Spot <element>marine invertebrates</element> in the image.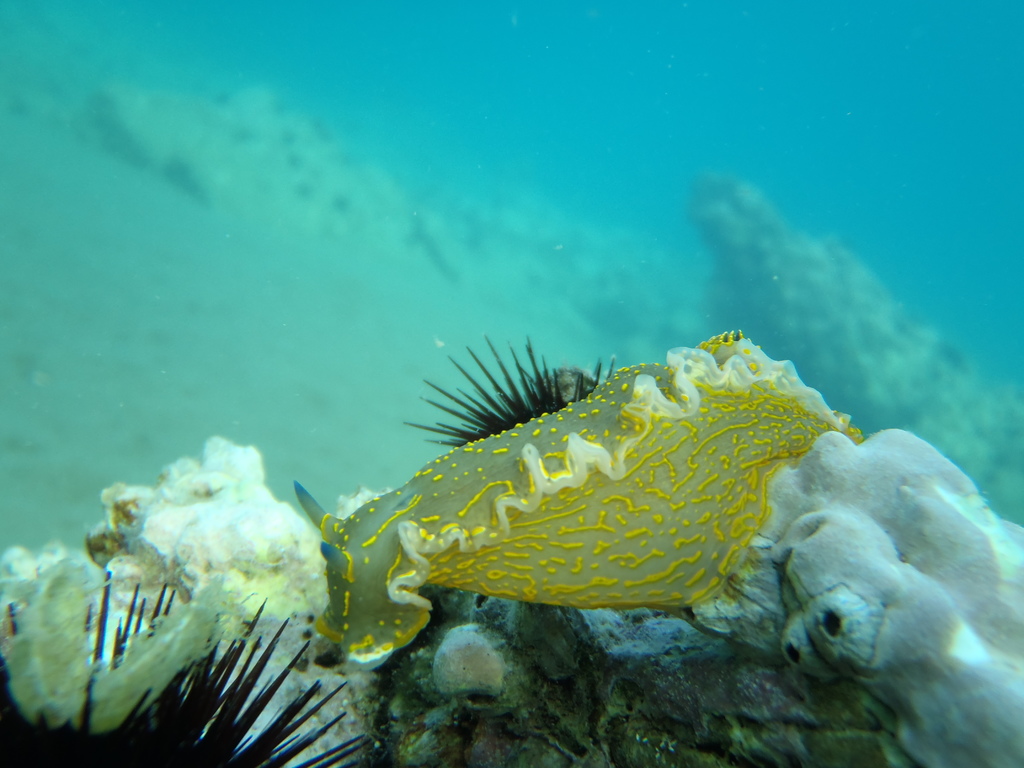
<element>marine invertebrates</element> found at x1=292 y1=337 x2=909 y2=699.
